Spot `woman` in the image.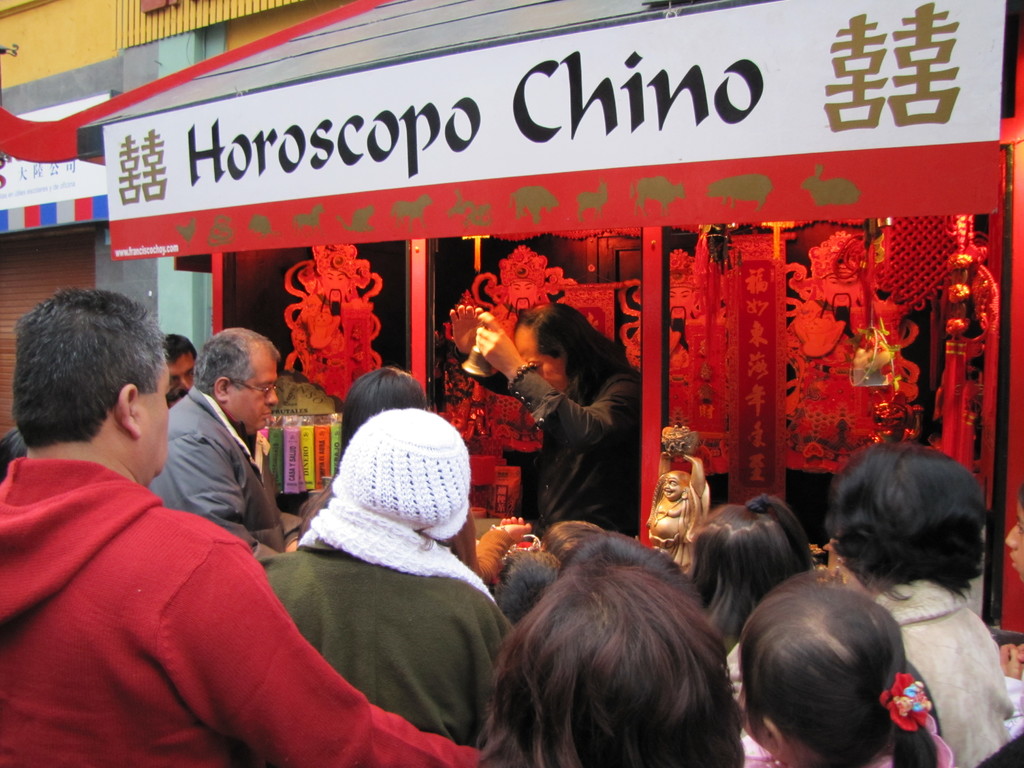
`woman` found at bbox(472, 564, 743, 761).
